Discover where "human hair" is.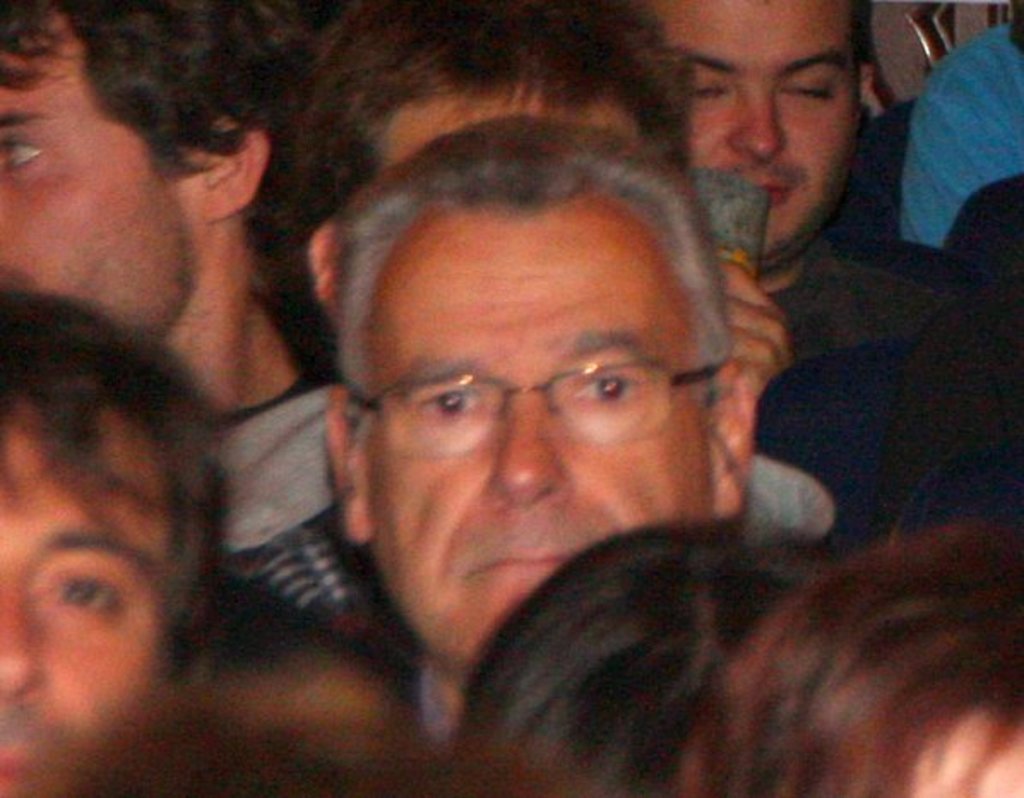
Discovered at (x1=329, y1=110, x2=740, y2=466).
